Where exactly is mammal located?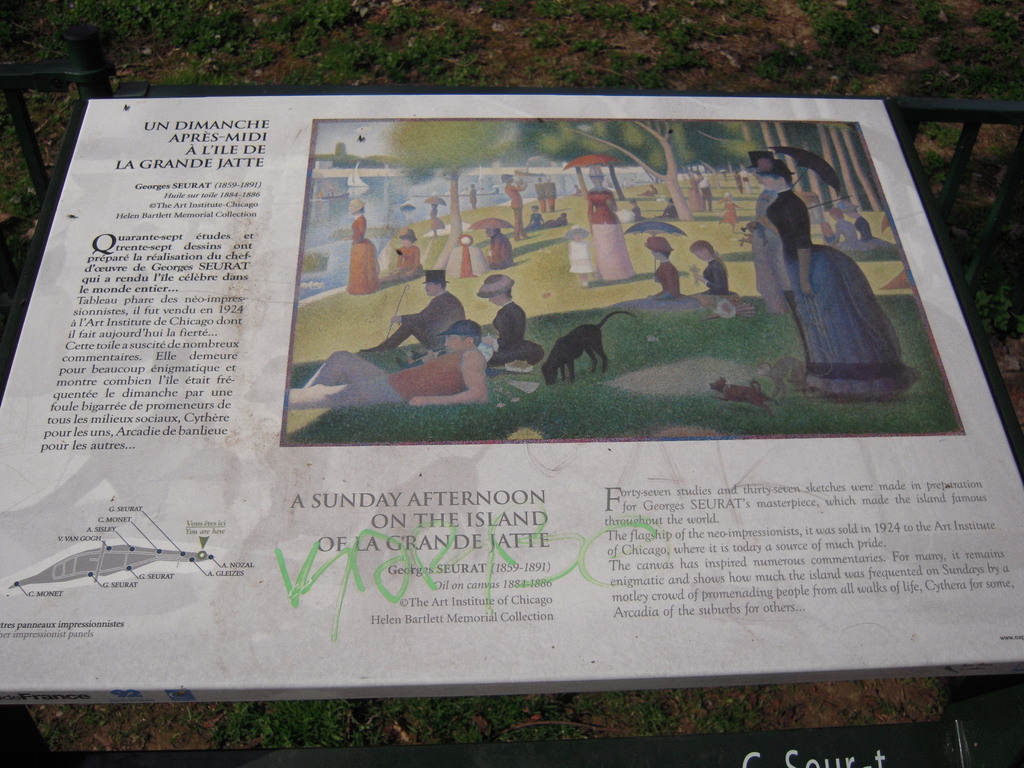
Its bounding box is box(481, 227, 510, 269).
